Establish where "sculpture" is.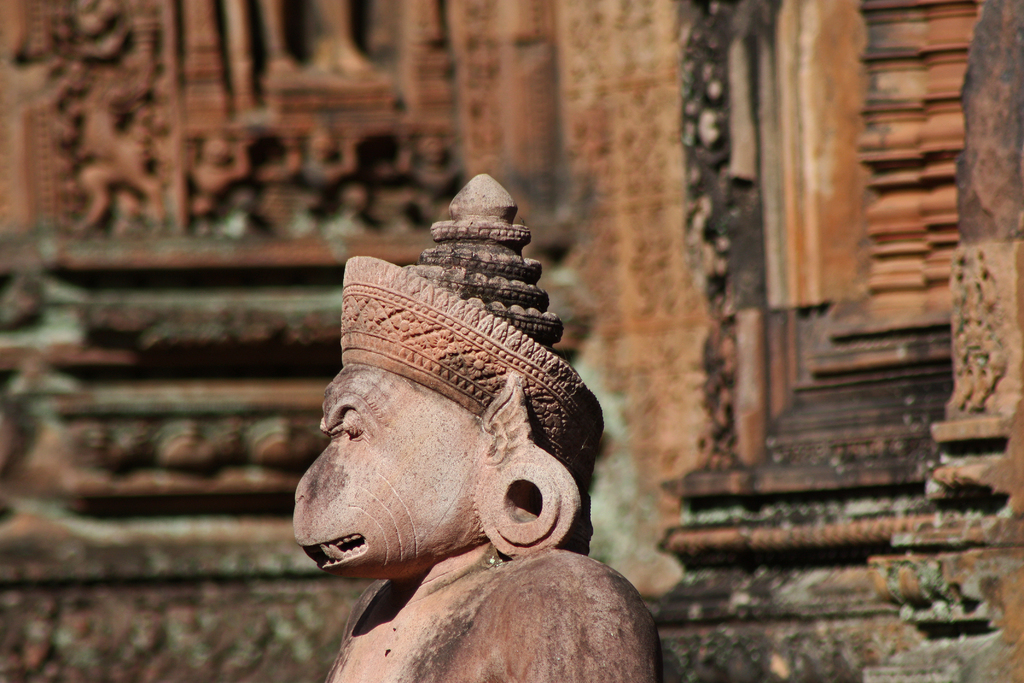
Established at bbox(303, 198, 624, 636).
